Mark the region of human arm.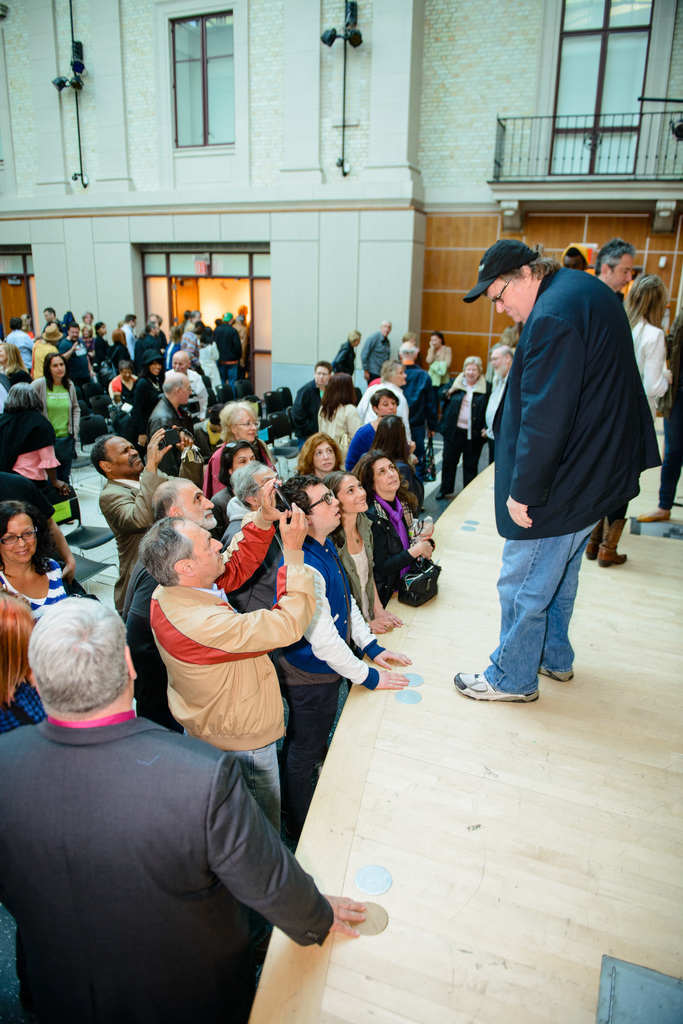
Region: region(632, 328, 679, 404).
